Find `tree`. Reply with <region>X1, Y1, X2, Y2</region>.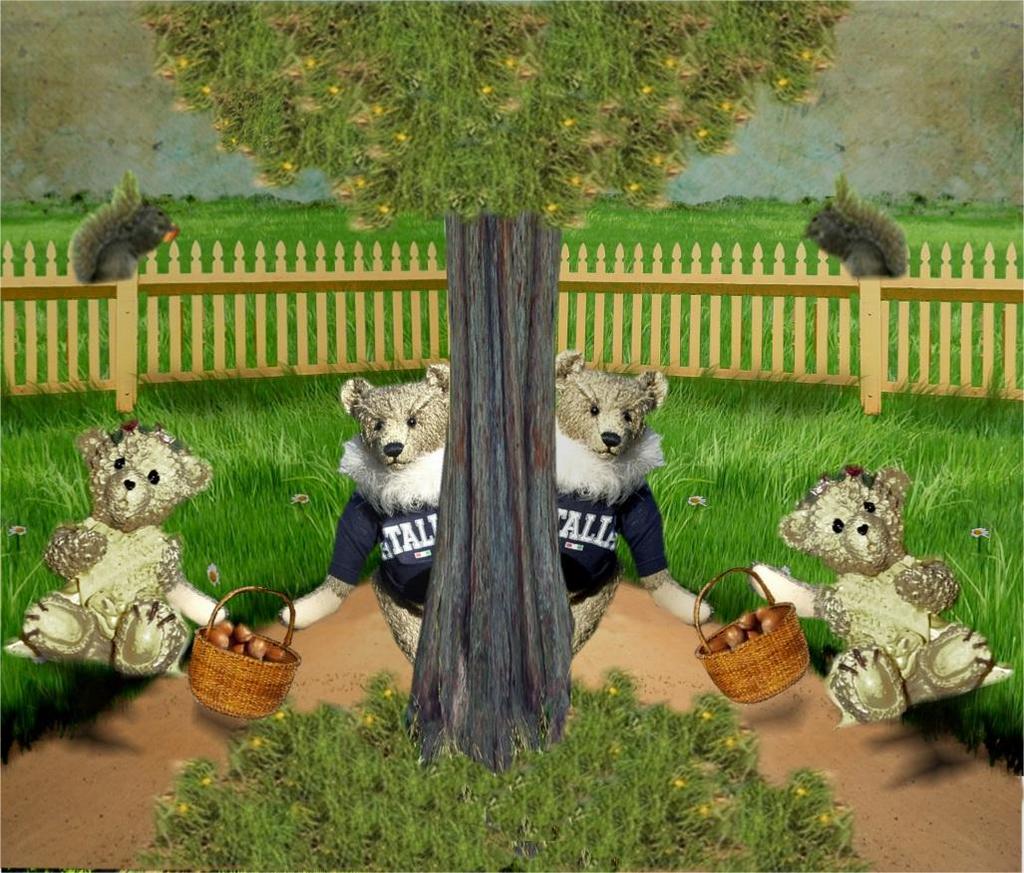
<region>140, 0, 868, 786</region>.
